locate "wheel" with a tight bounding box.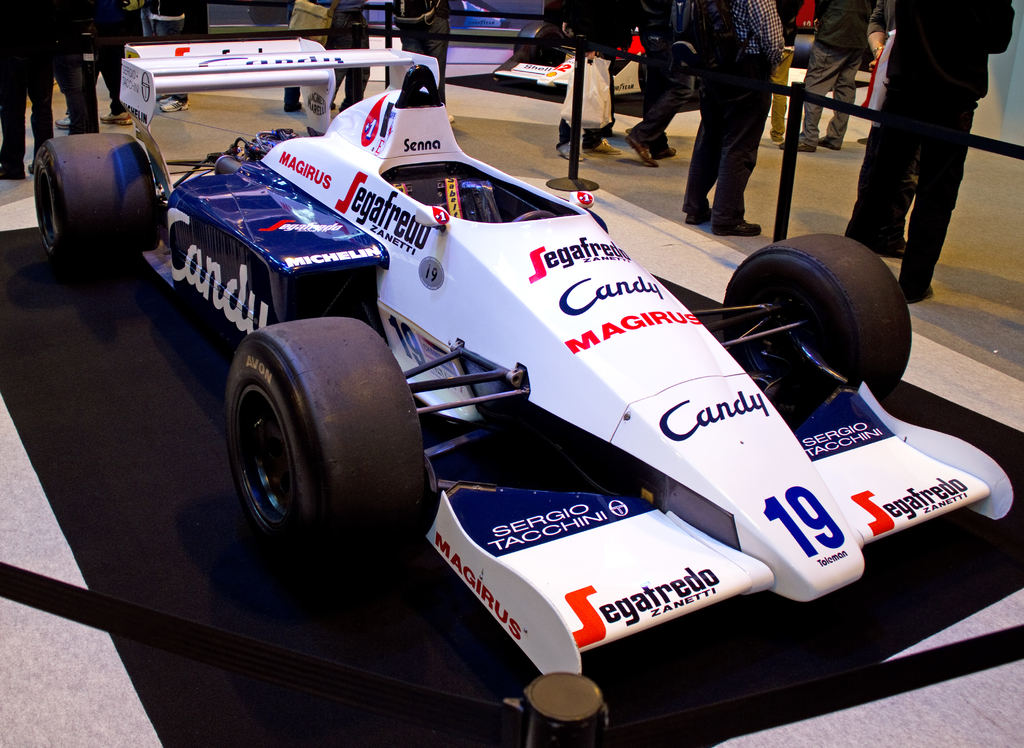
crop(19, 129, 172, 275).
